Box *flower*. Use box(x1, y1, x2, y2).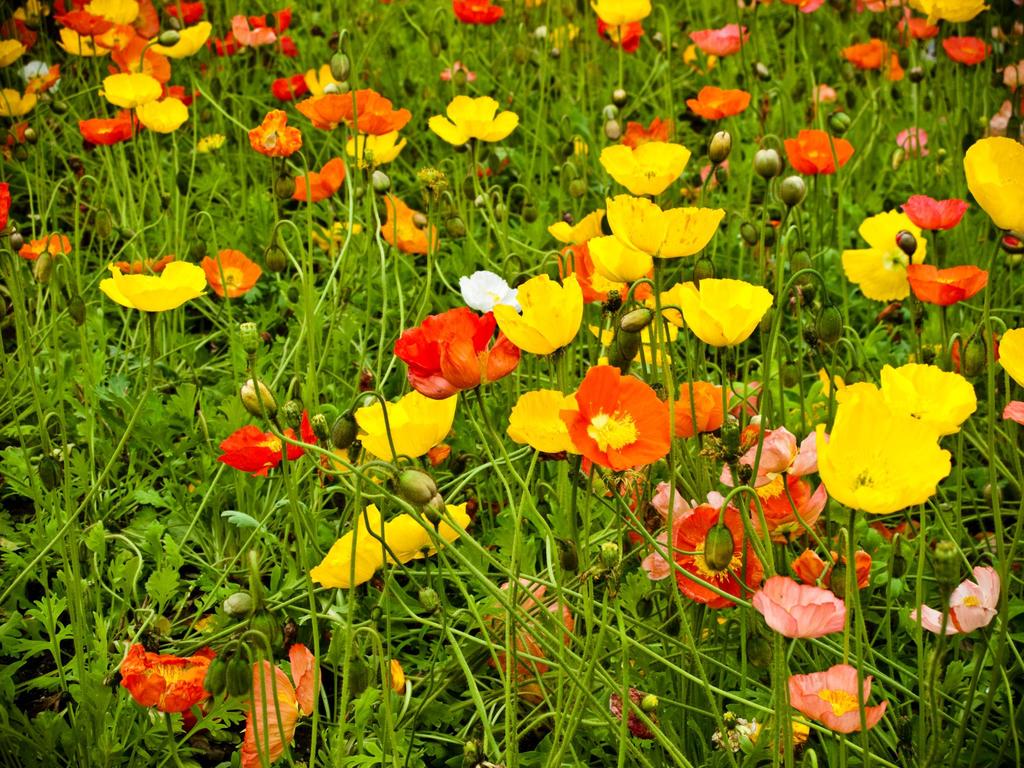
box(265, 247, 289, 273).
